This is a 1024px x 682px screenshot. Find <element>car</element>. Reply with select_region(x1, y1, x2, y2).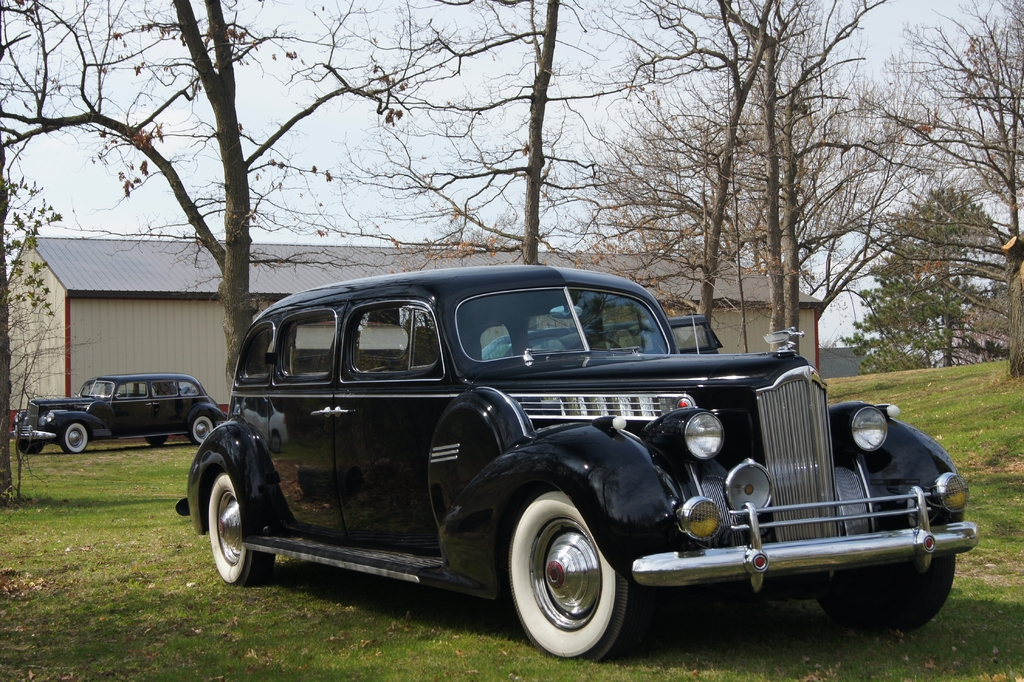
select_region(15, 375, 231, 455).
